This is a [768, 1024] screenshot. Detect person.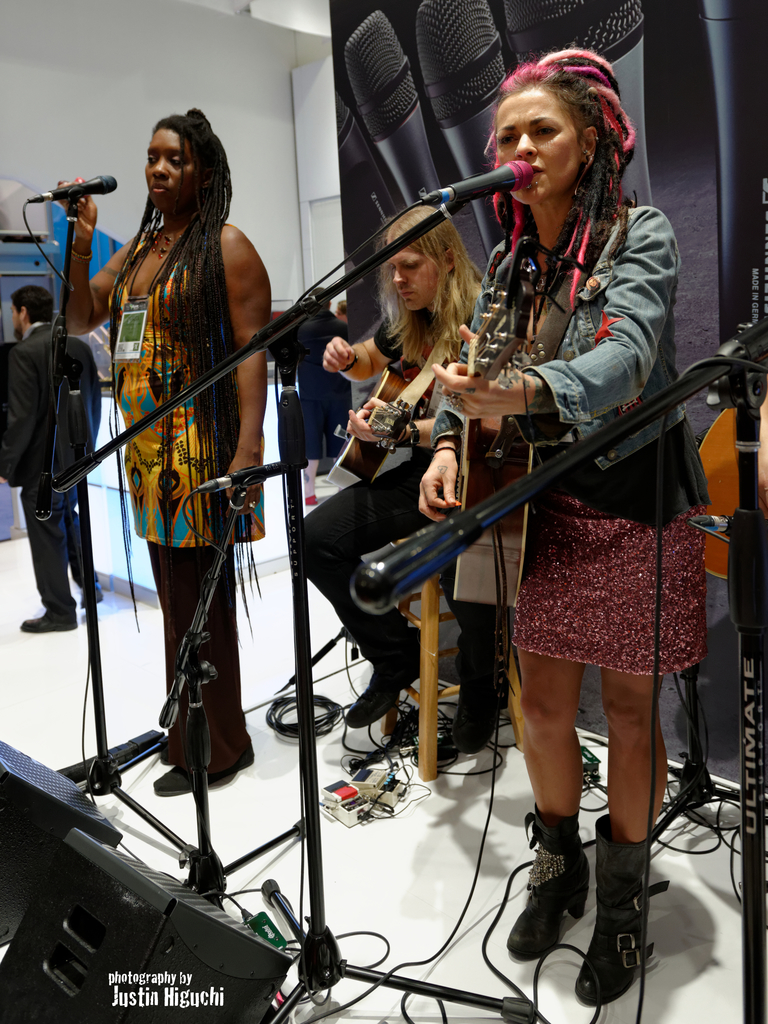
x1=0 y1=280 x2=109 y2=634.
